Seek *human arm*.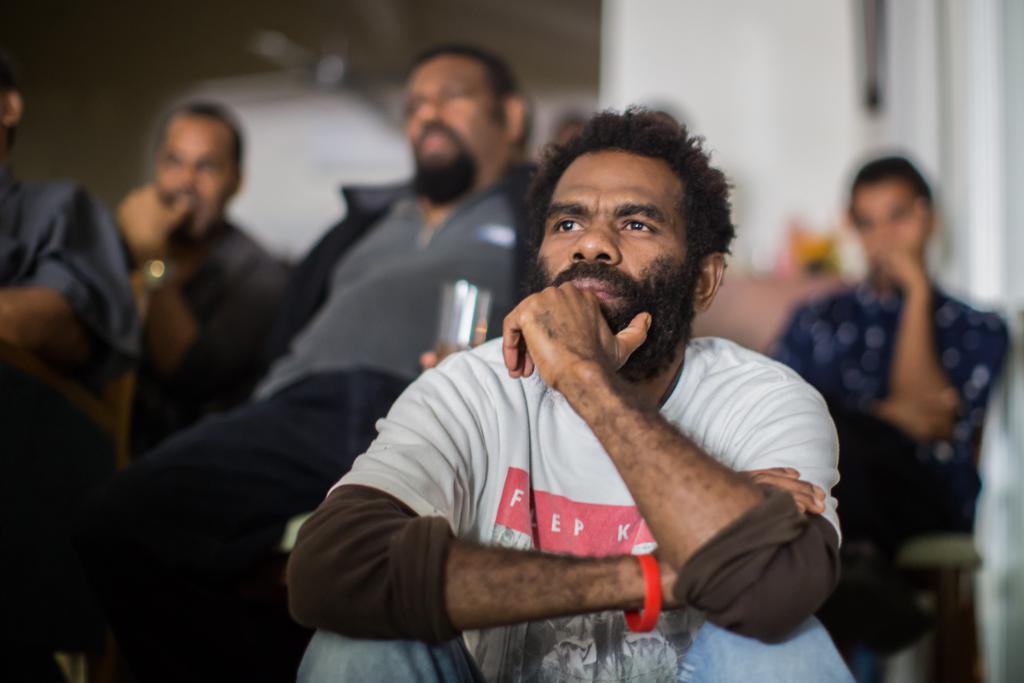
107,182,301,420.
